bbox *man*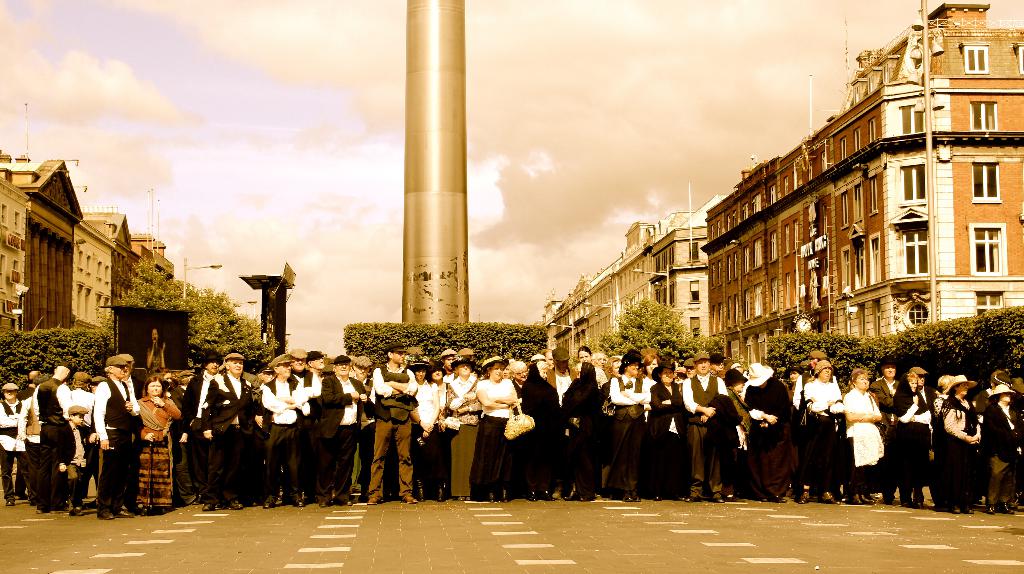
crop(0, 382, 28, 504)
